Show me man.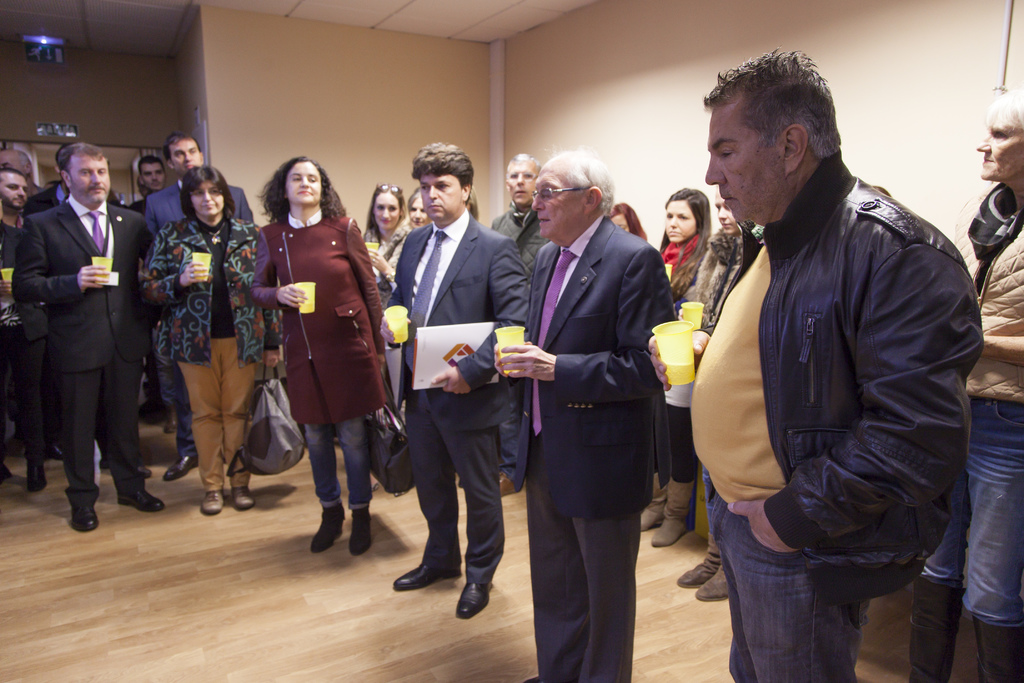
man is here: pyautogui.locateOnScreen(678, 47, 996, 682).
